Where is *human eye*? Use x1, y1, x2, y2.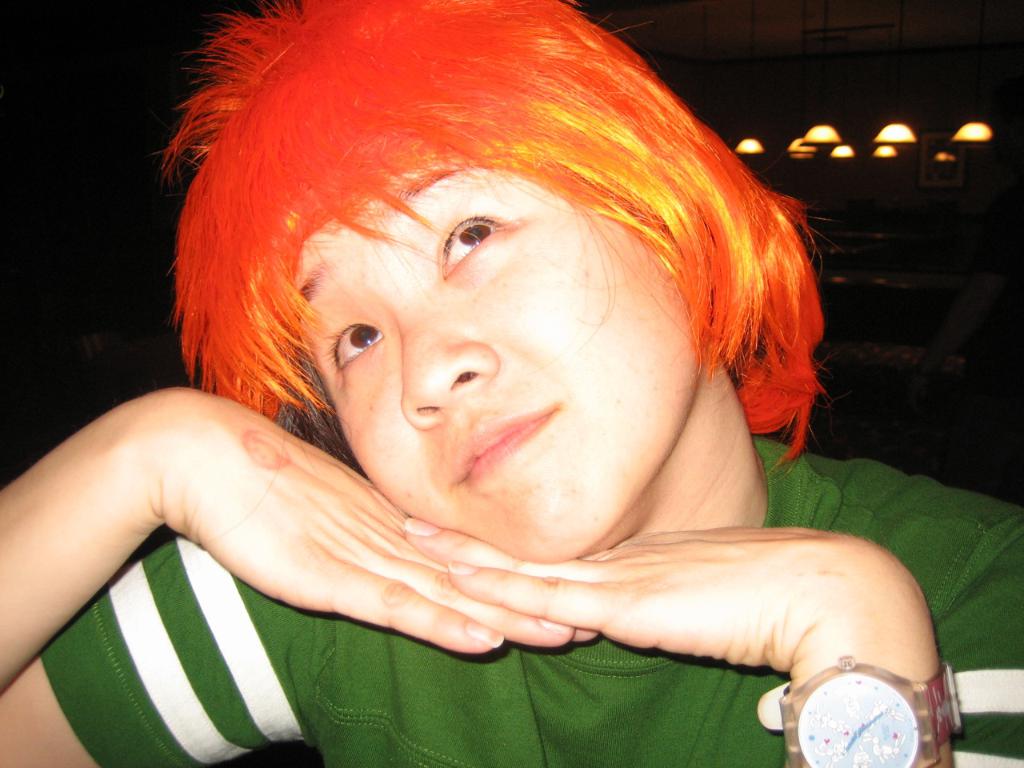
436, 211, 520, 274.
